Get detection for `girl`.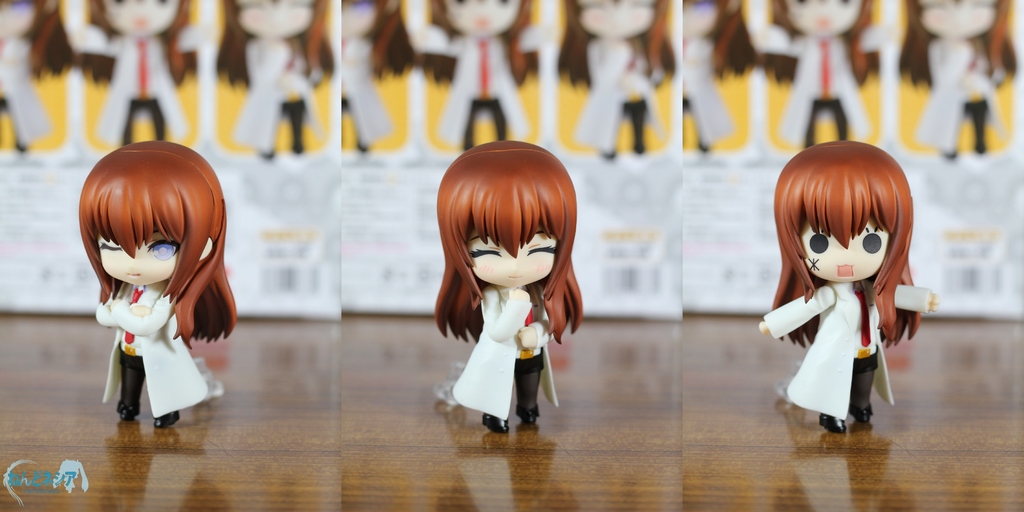
Detection: l=899, t=0, r=1018, b=160.
